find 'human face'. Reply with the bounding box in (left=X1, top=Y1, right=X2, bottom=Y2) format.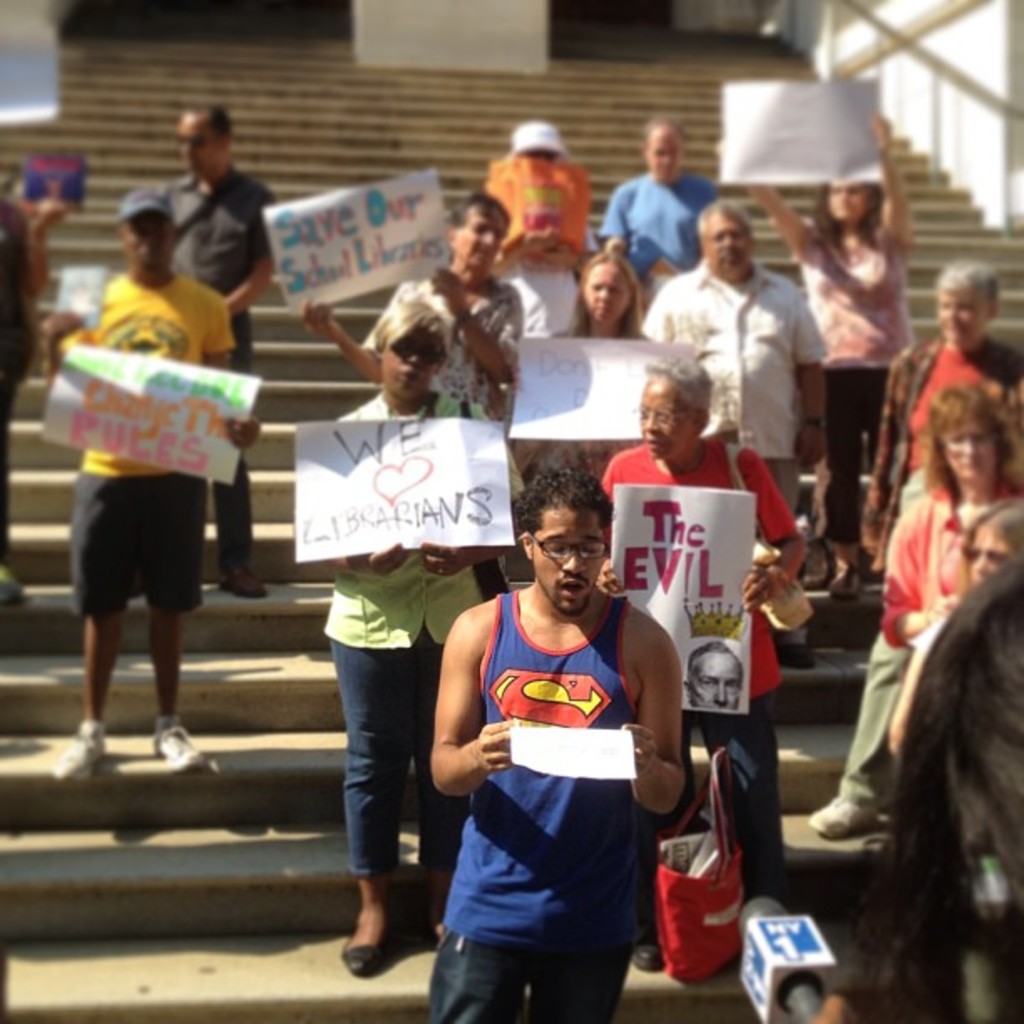
(left=641, top=131, right=686, bottom=176).
